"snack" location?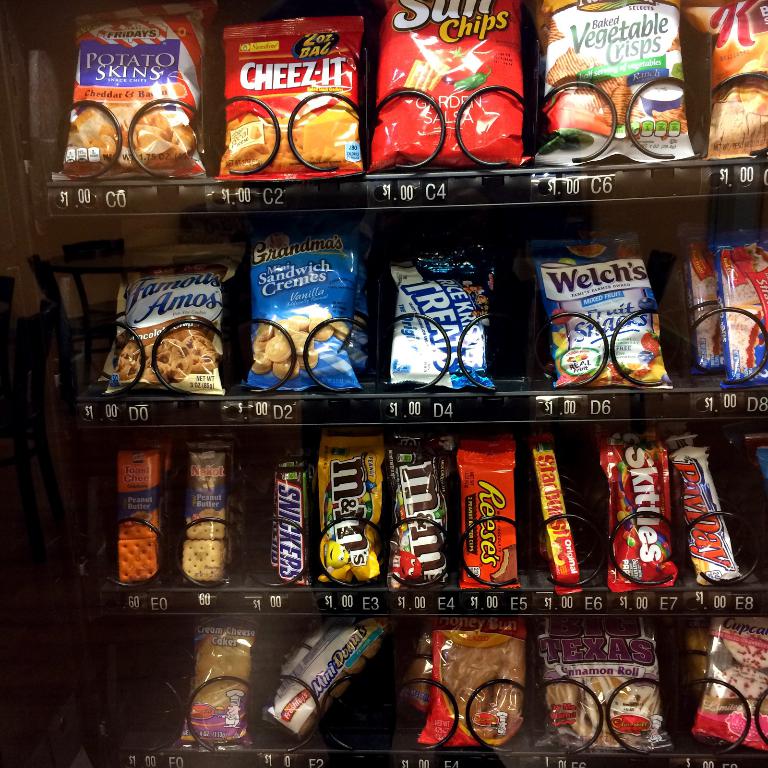
pyautogui.locateOnScreen(386, 446, 452, 583)
